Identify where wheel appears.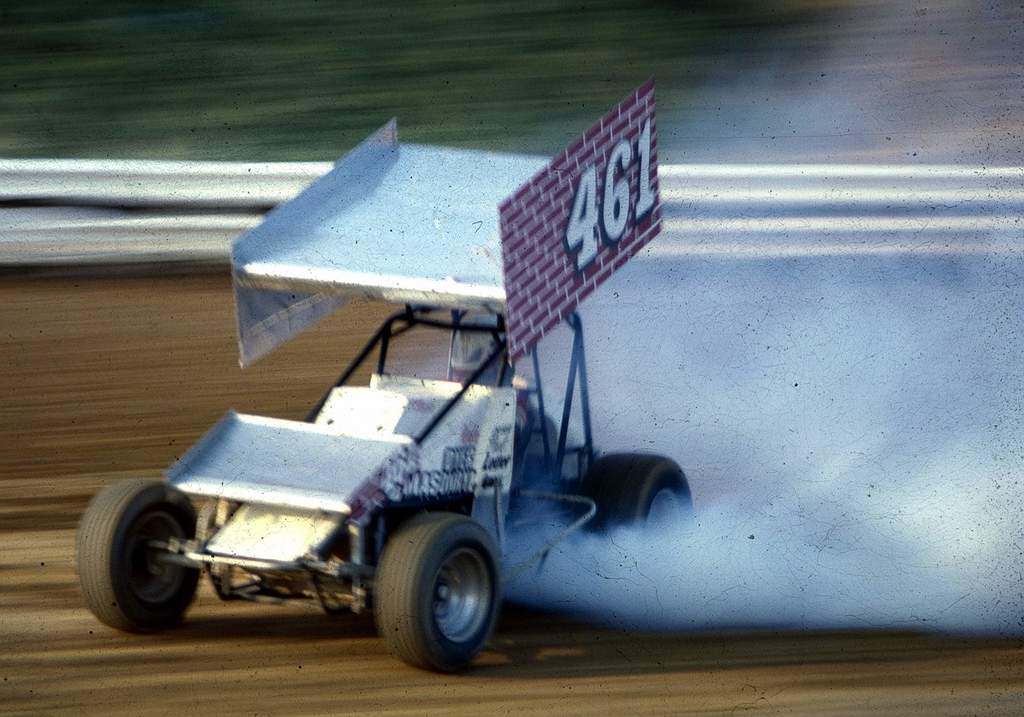
Appears at 372:524:510:671.
